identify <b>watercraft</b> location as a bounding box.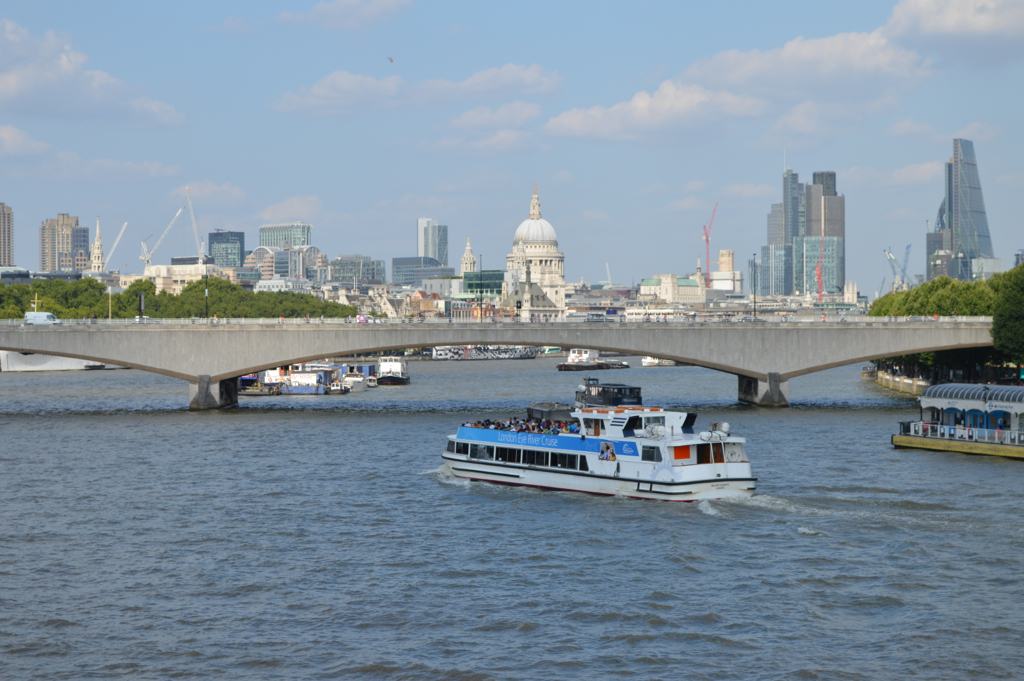
[552,351,625,375].
